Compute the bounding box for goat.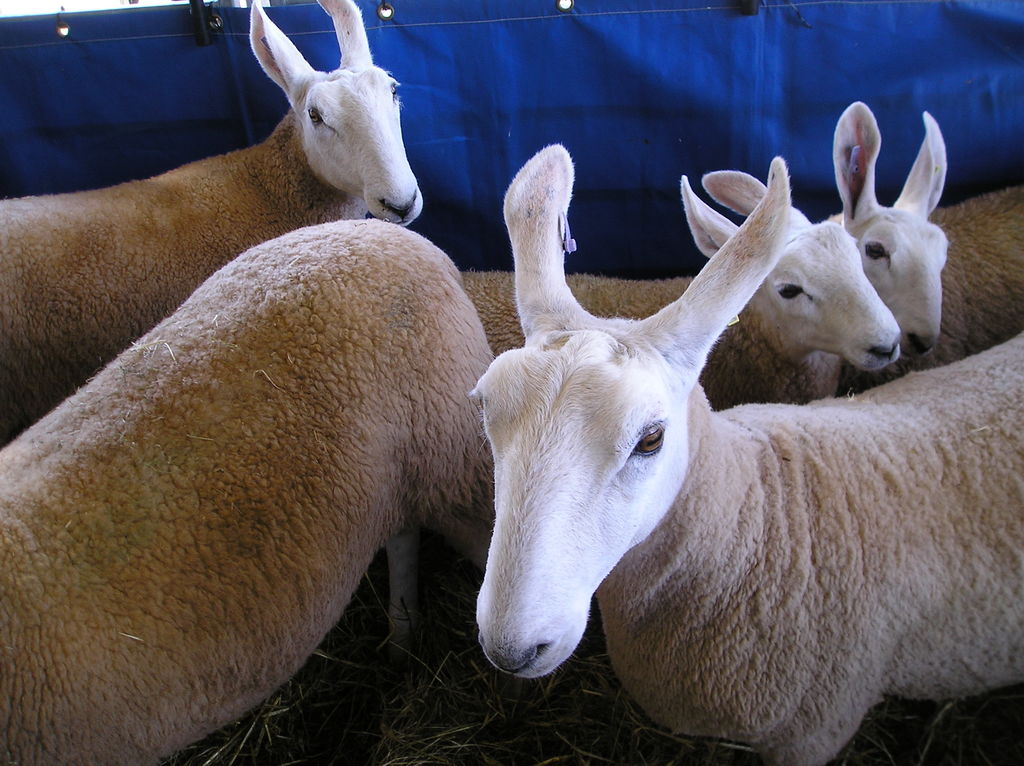
0 216 507 765.
